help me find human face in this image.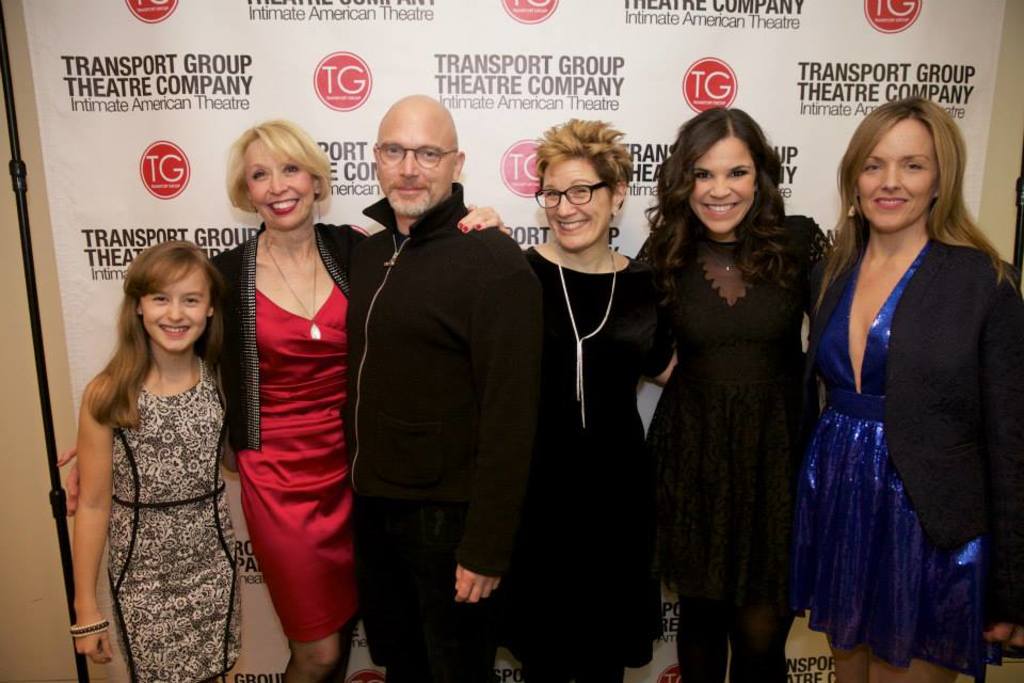
Found it: l=542, t=162, r=608, b=249.
